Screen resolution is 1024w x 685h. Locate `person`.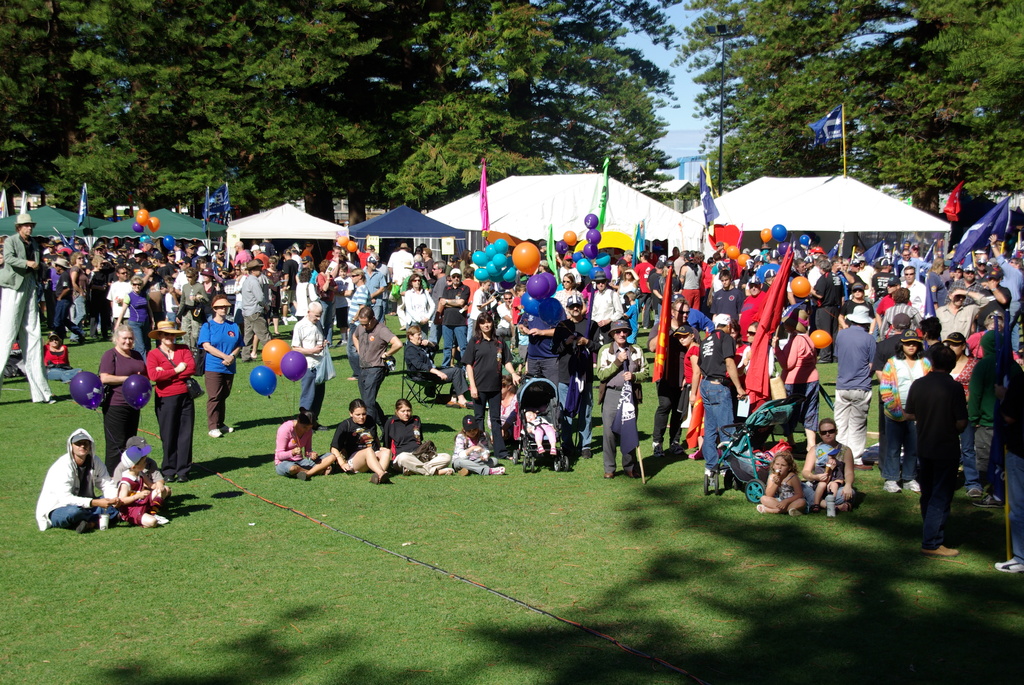
[591, 319, 652, 482].
